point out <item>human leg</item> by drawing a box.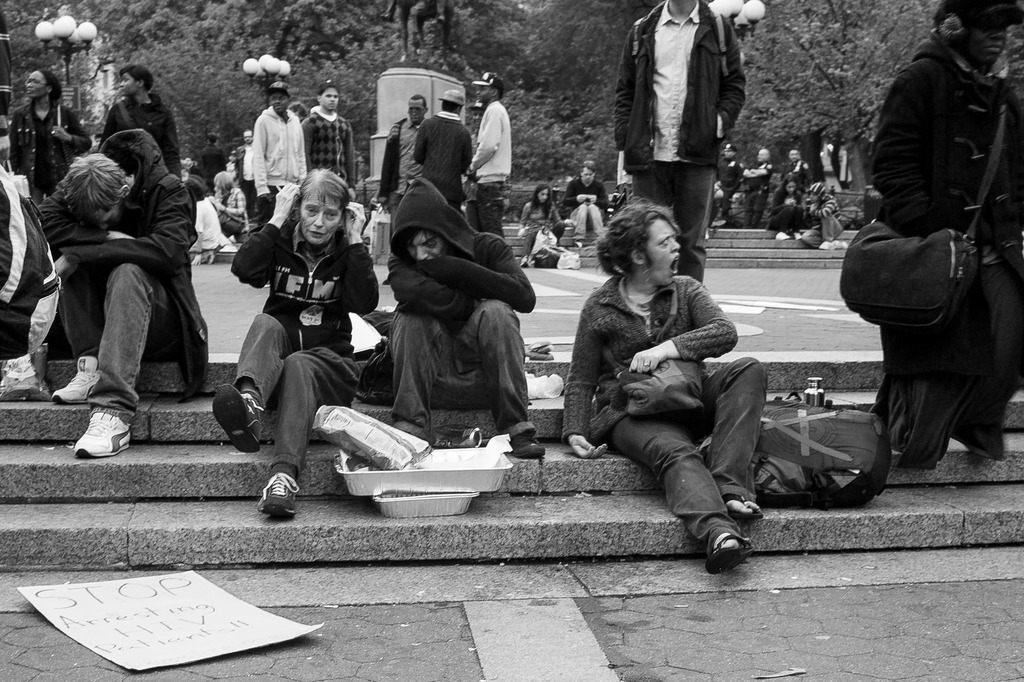
bbox=[256, 353, 349, 517].
